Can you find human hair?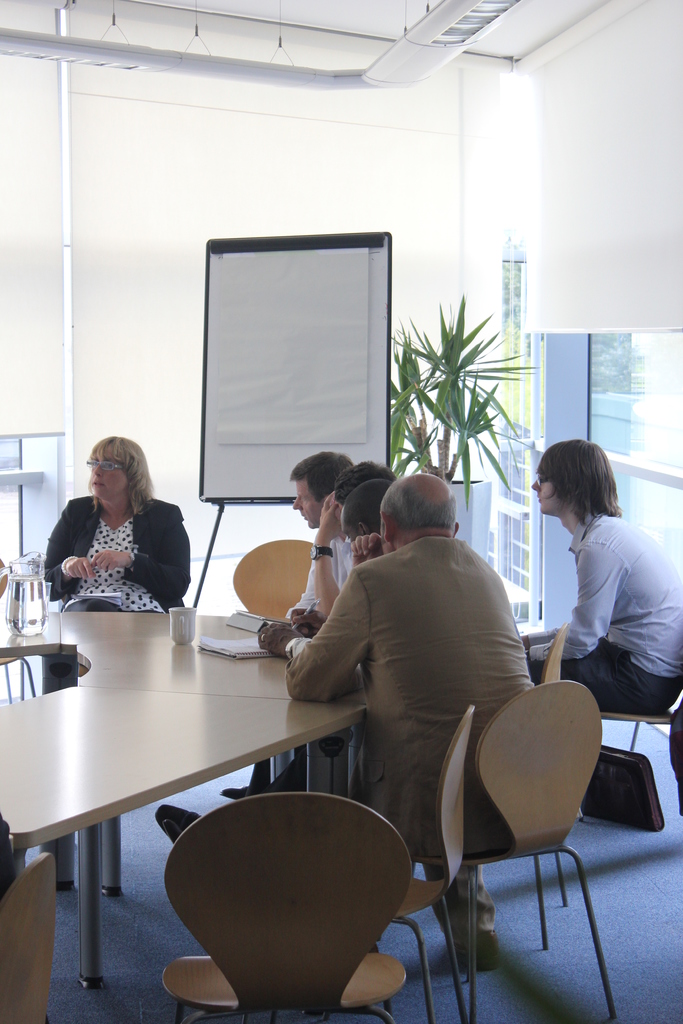
Yes, bounding box: 74, 436, 145, 520.
